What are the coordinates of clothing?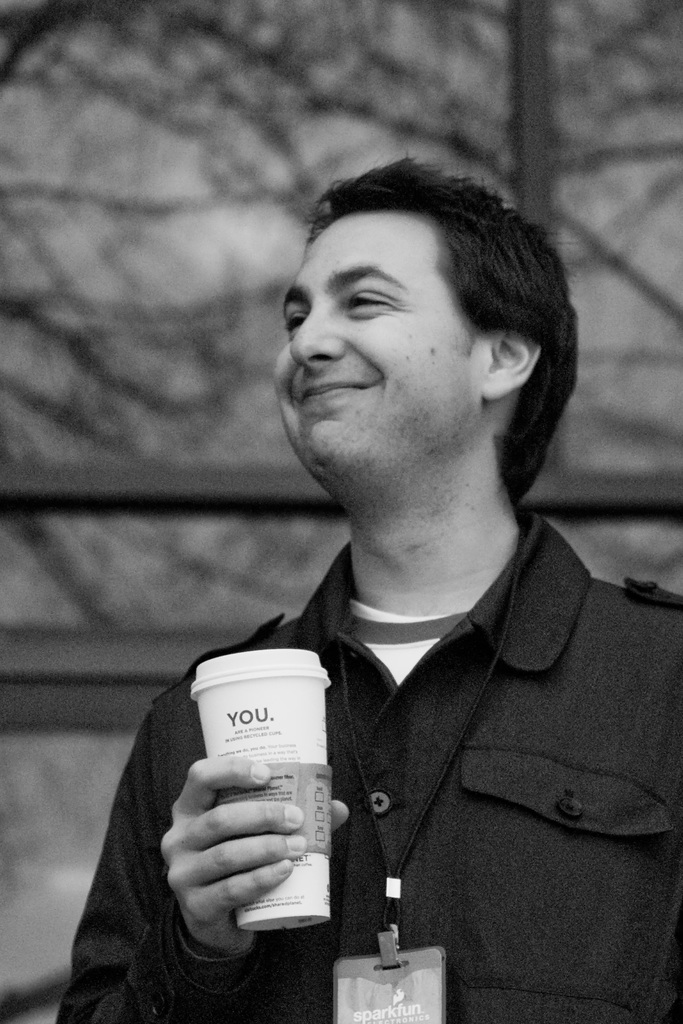
(242,506,671,991).
